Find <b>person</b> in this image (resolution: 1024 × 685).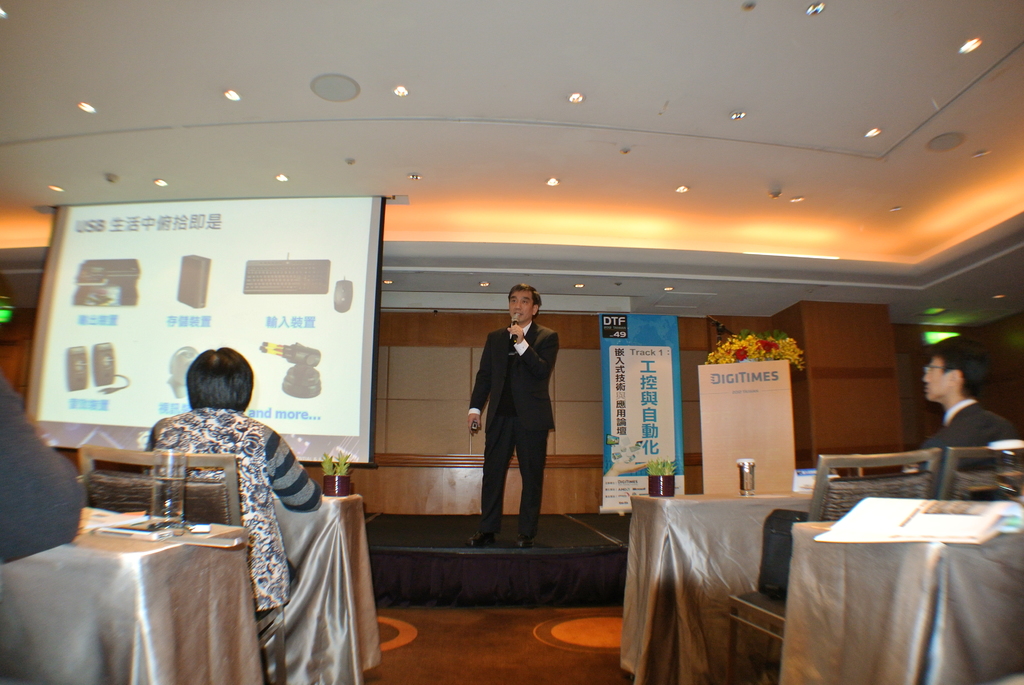
[459,282,564,543].
